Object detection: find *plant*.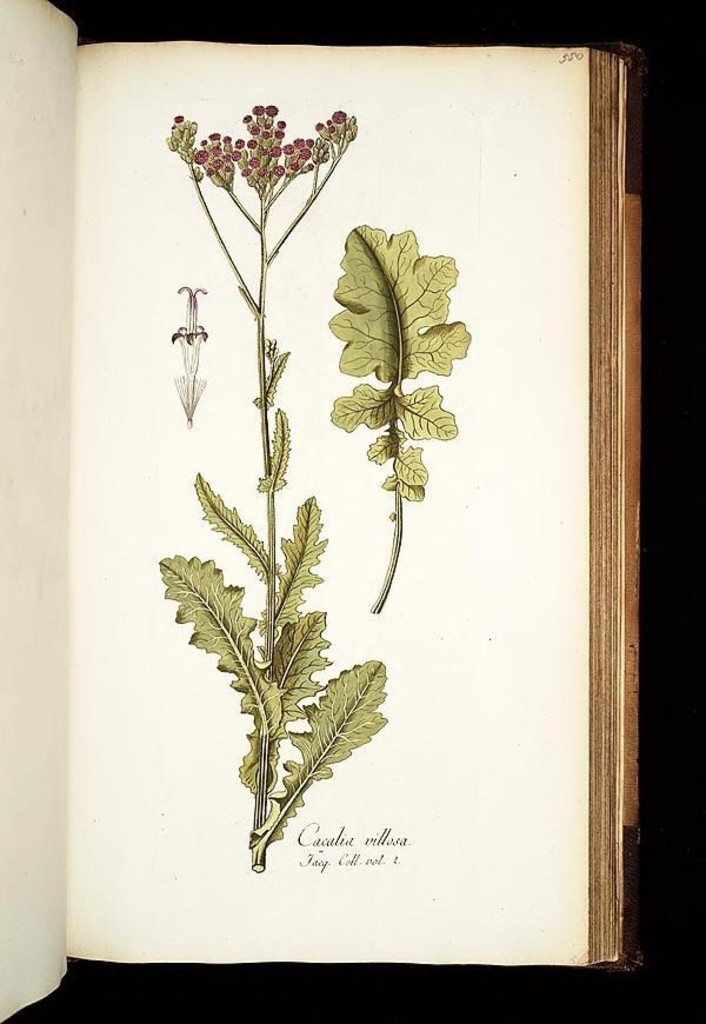
151/79/395/879.
